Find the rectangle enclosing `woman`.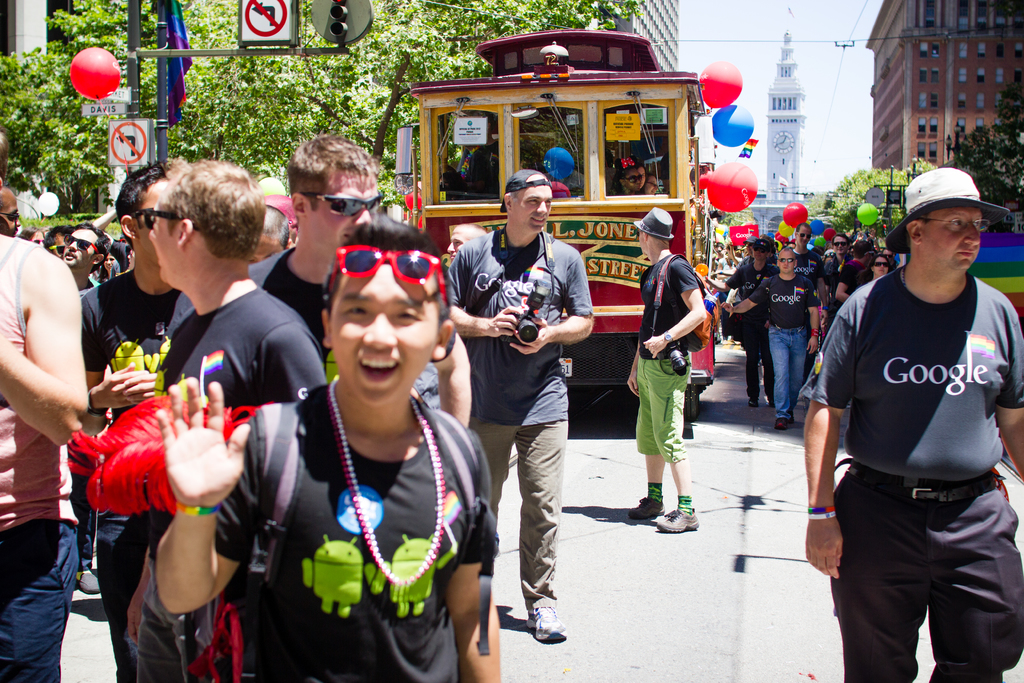
(x1=867, y1=252, x2=891, y2=286).
